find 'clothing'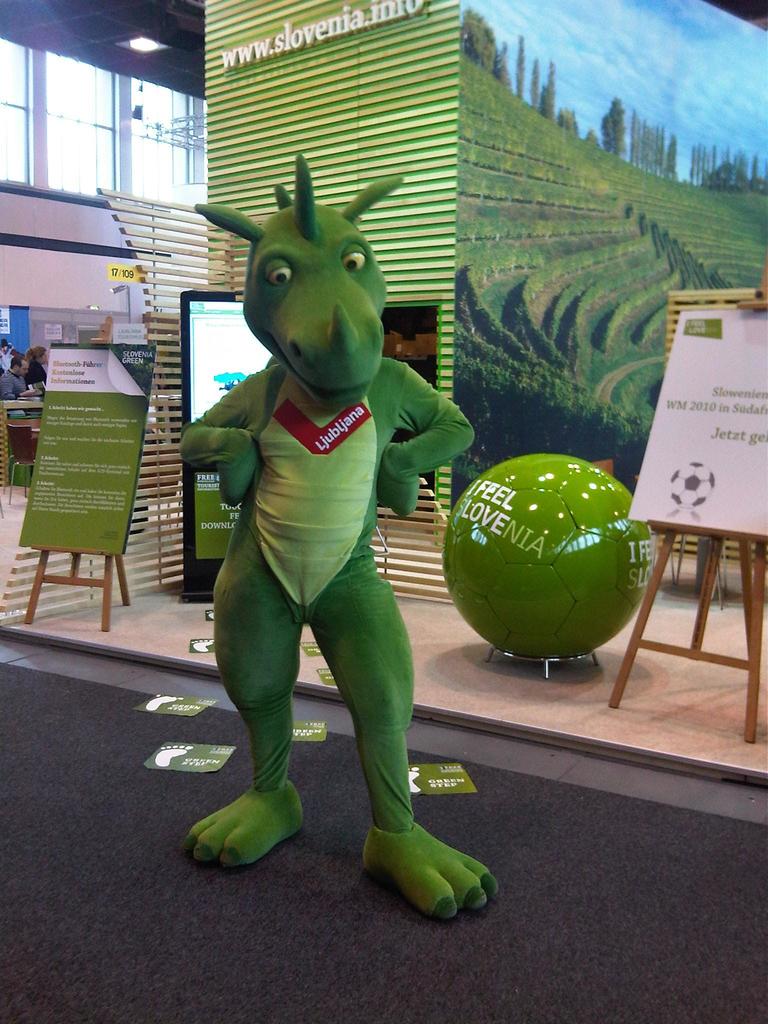
x1=179, y1=350, x2=478, y2=826
